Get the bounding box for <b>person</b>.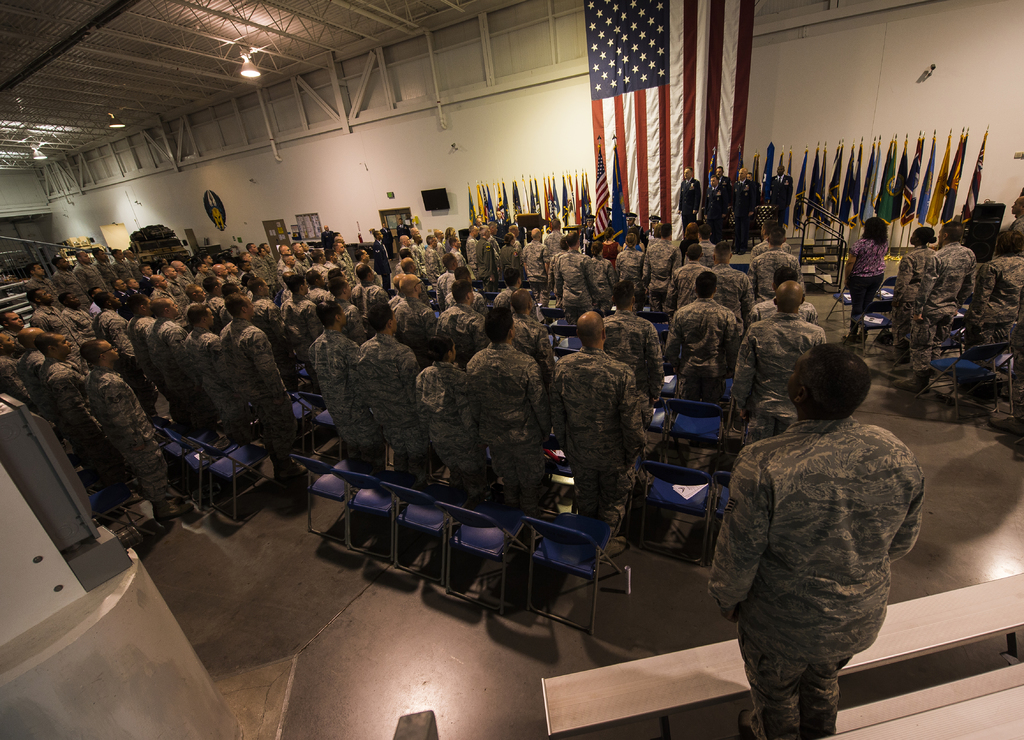
(973, 235, 1023, 382).
